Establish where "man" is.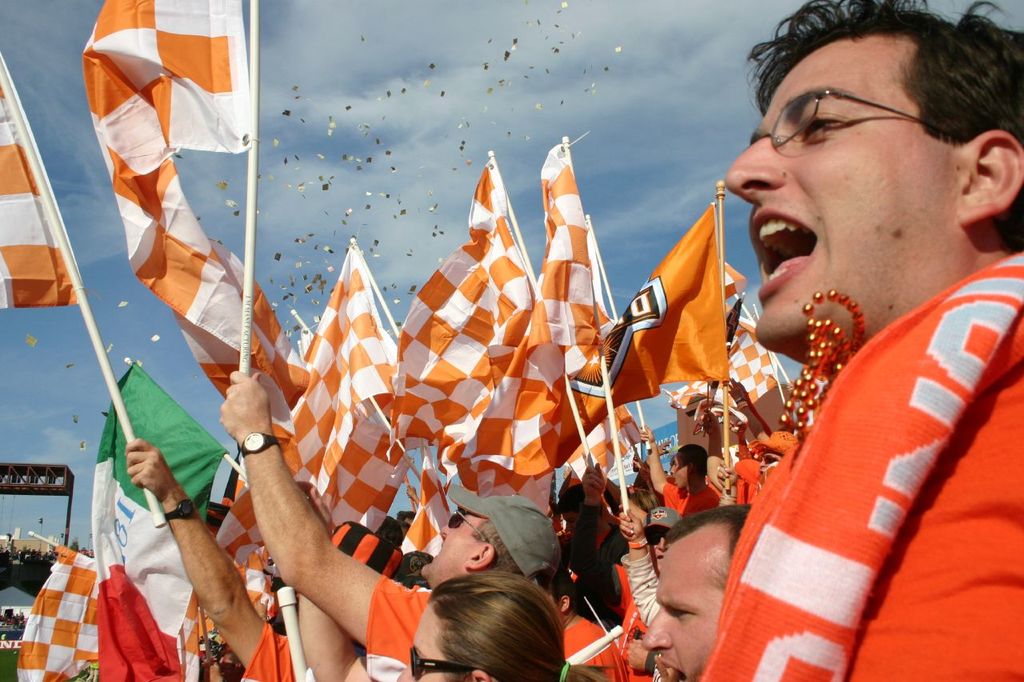
Established at <box>209,365,564,681</box>.
